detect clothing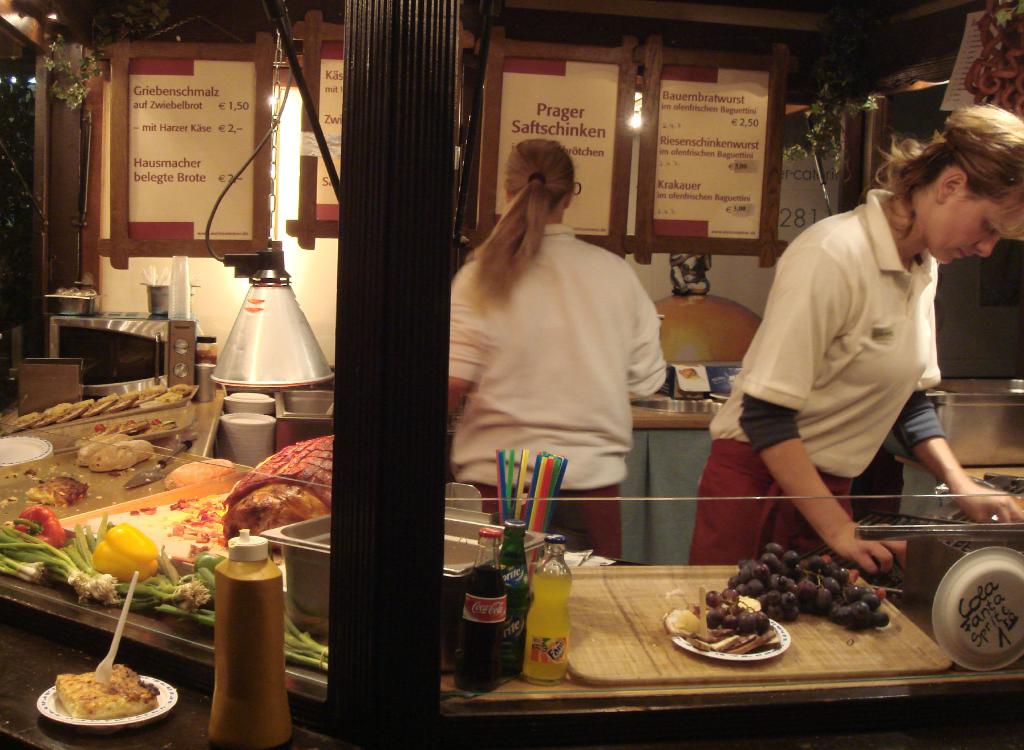
[x1=445, y1=165, x2=687, y2=563]
